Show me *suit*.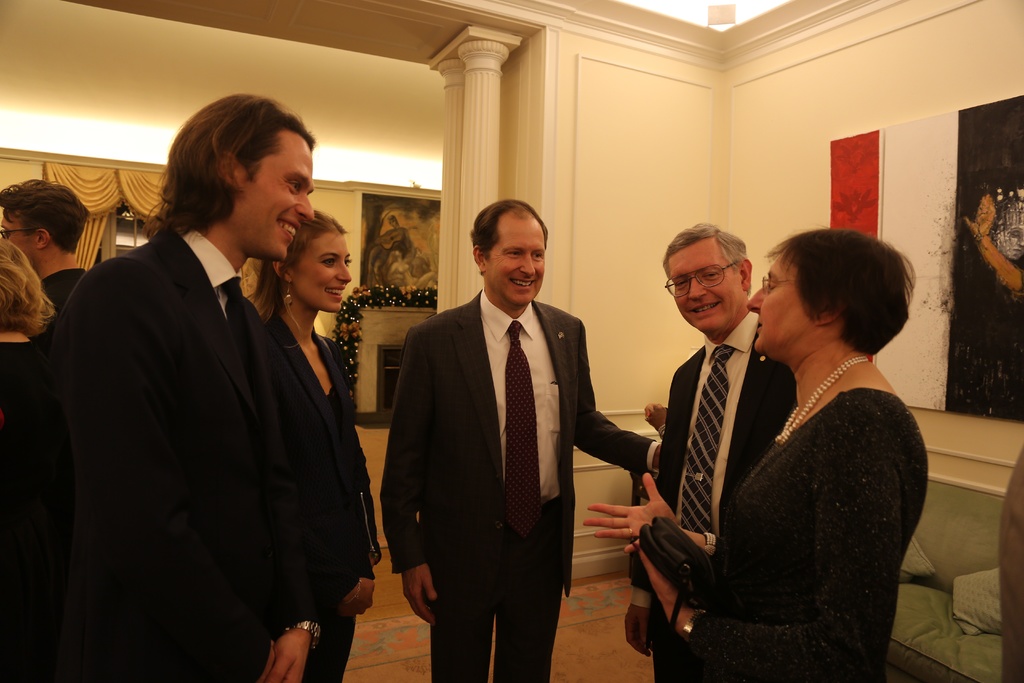
*suit* is here: Rect(10, 228, 323, 682).
